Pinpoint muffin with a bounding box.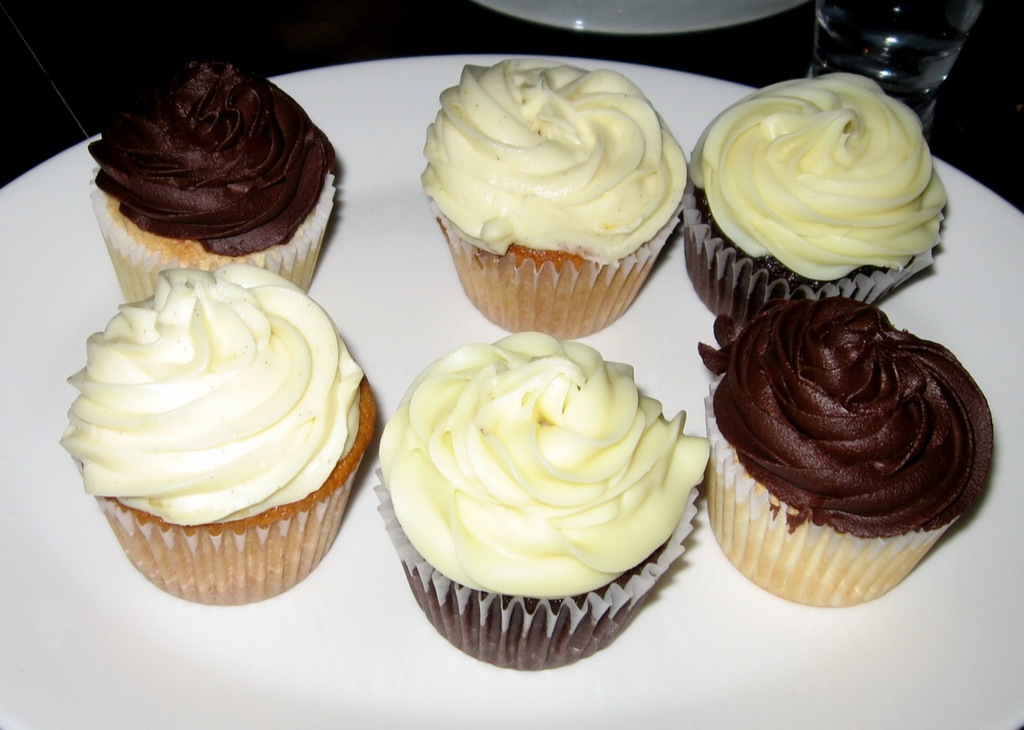
[left=371, top=332, right=714, bottom=669].
